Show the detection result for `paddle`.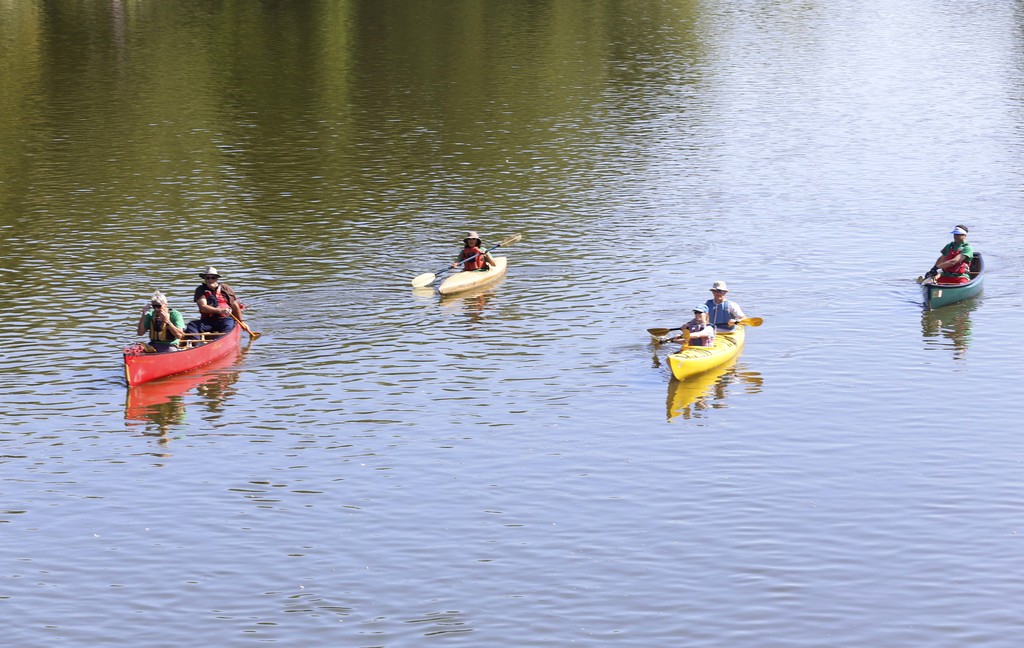
l=643, t=313, r=764, b=337.
